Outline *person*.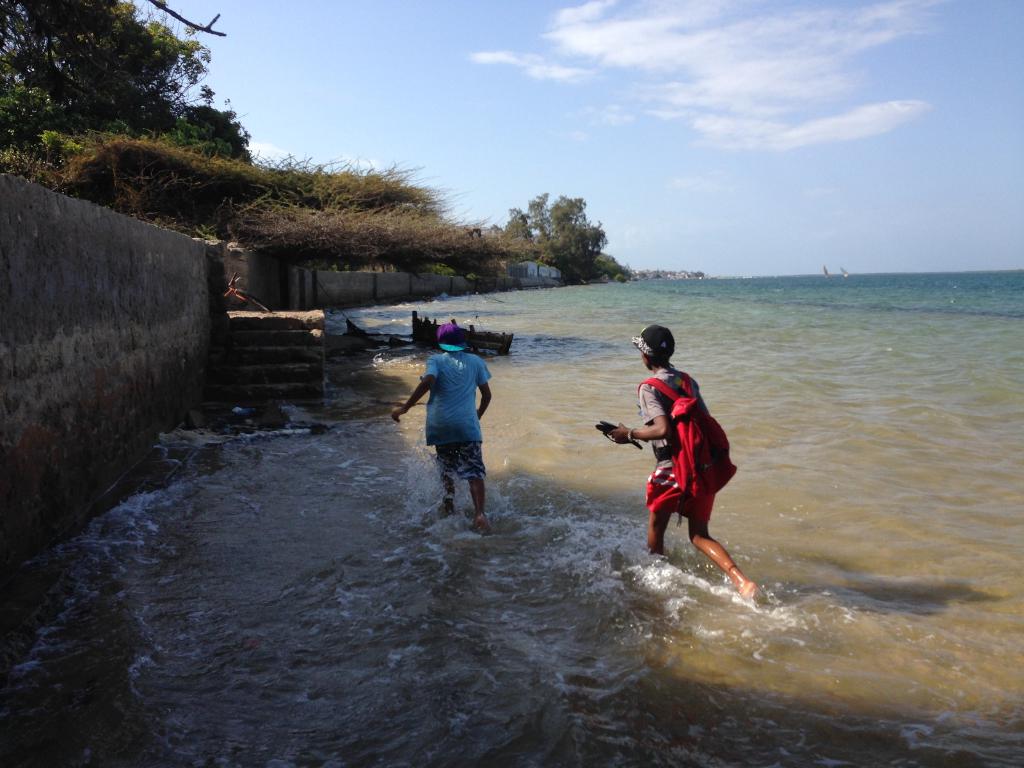
Outline: x1=605, y1=320, x2=771, y2=603.
